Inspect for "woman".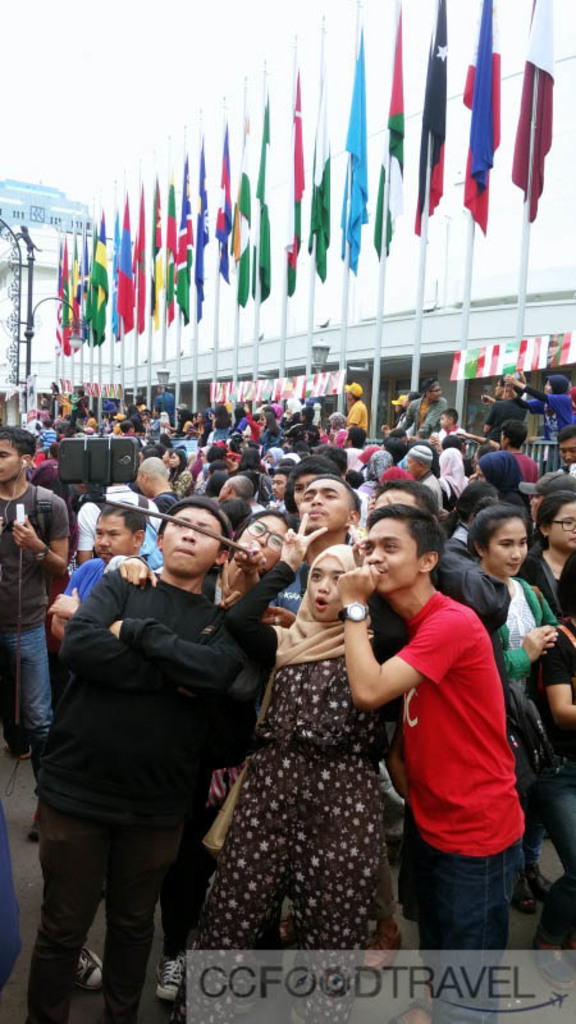
Inspection: (518,488,575,613).
